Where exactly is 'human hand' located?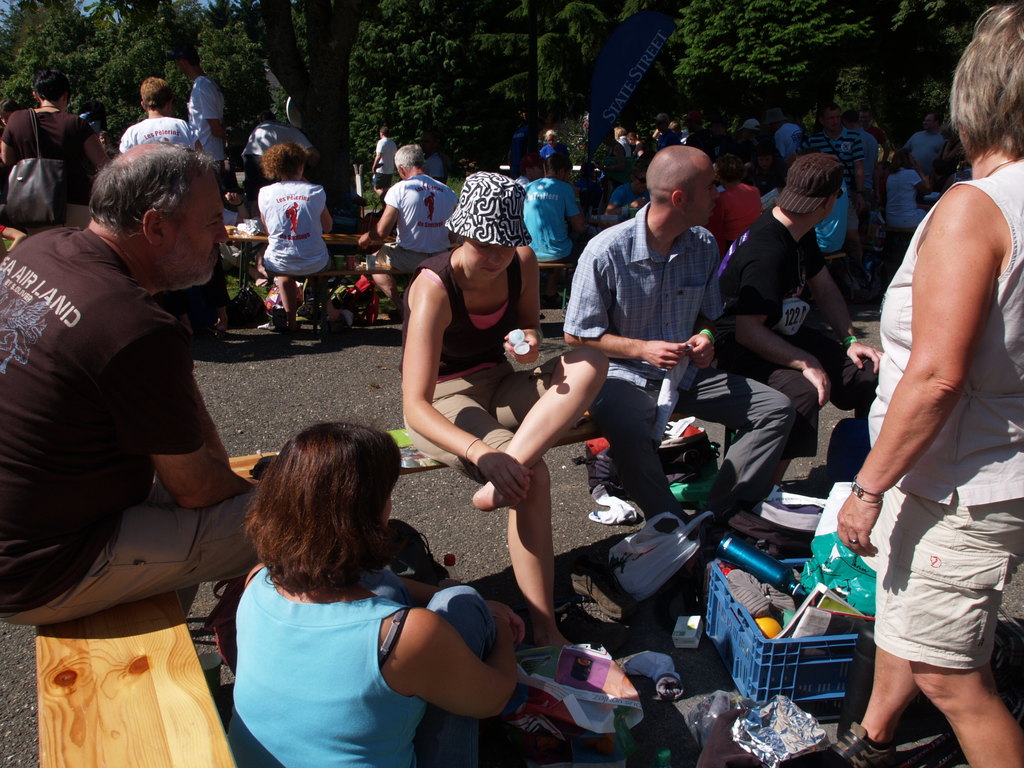
Its bounding box is l=853, t=192, r=865, b=212.
